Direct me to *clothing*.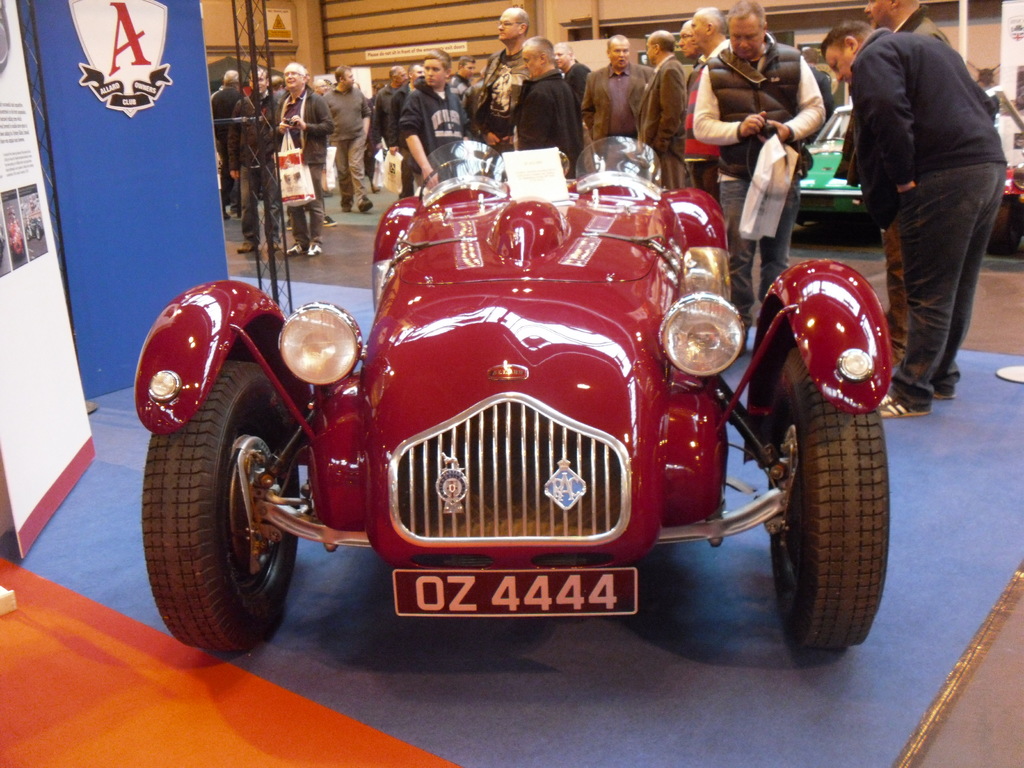
Direction: [502, 68, 580, 166].
